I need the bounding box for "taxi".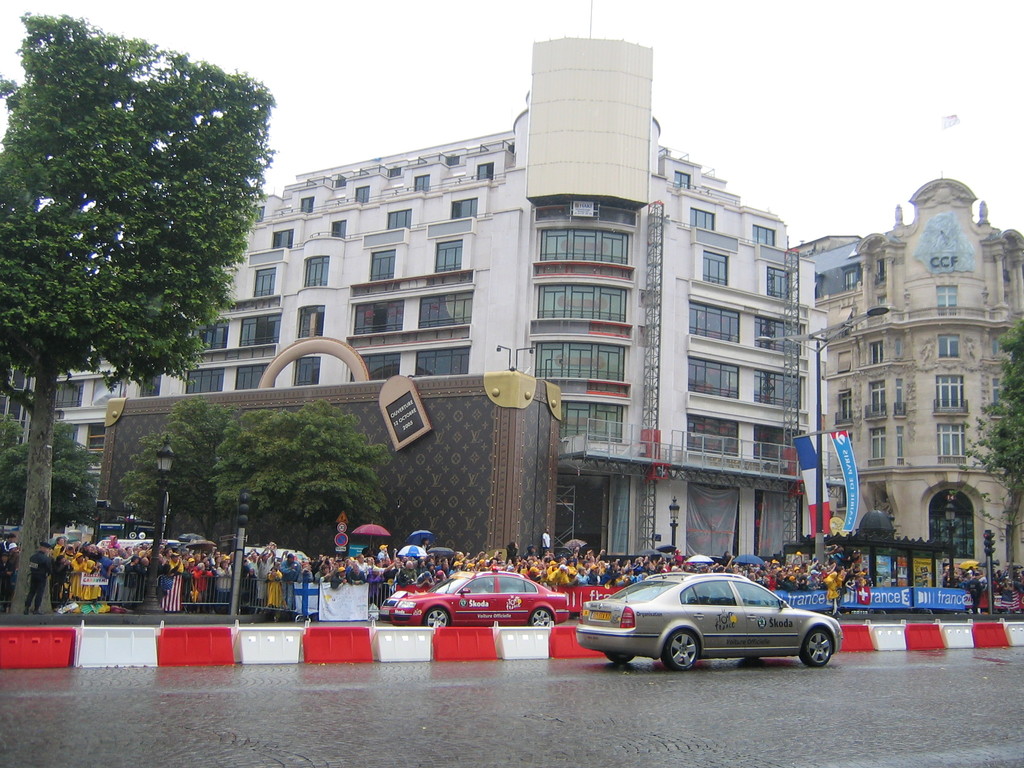
Here it is: (left=563, top=566, right=850, bottom=668).
